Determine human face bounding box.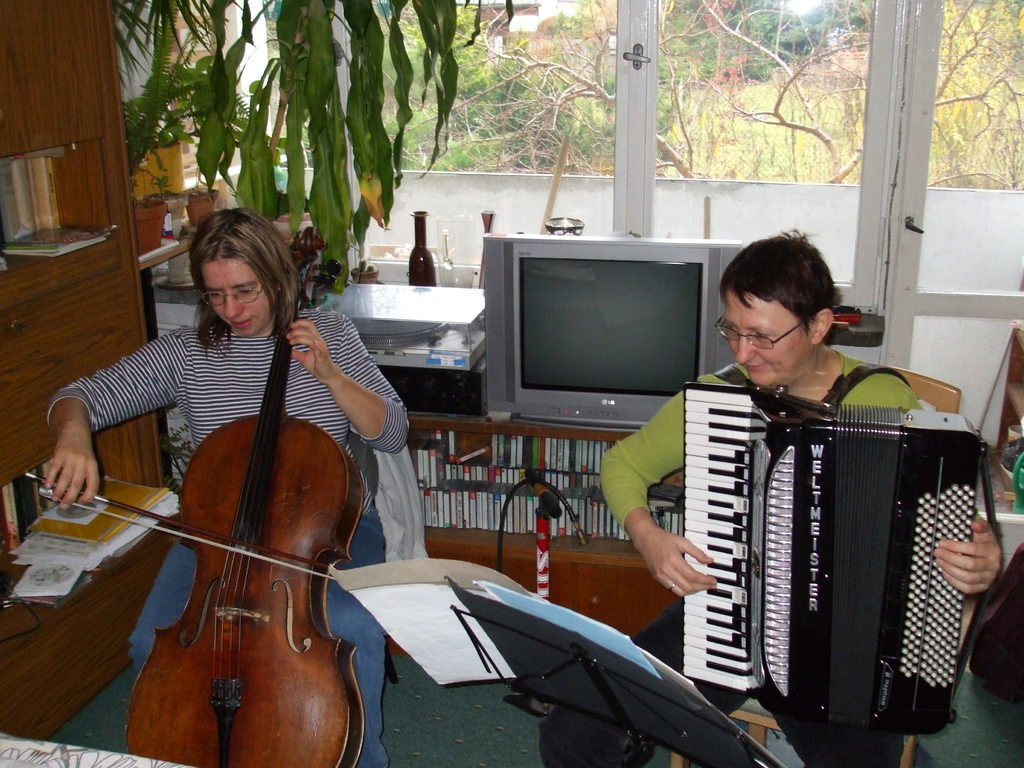
Determined: <bbox>198, 254, 273, 339</bbox>.
